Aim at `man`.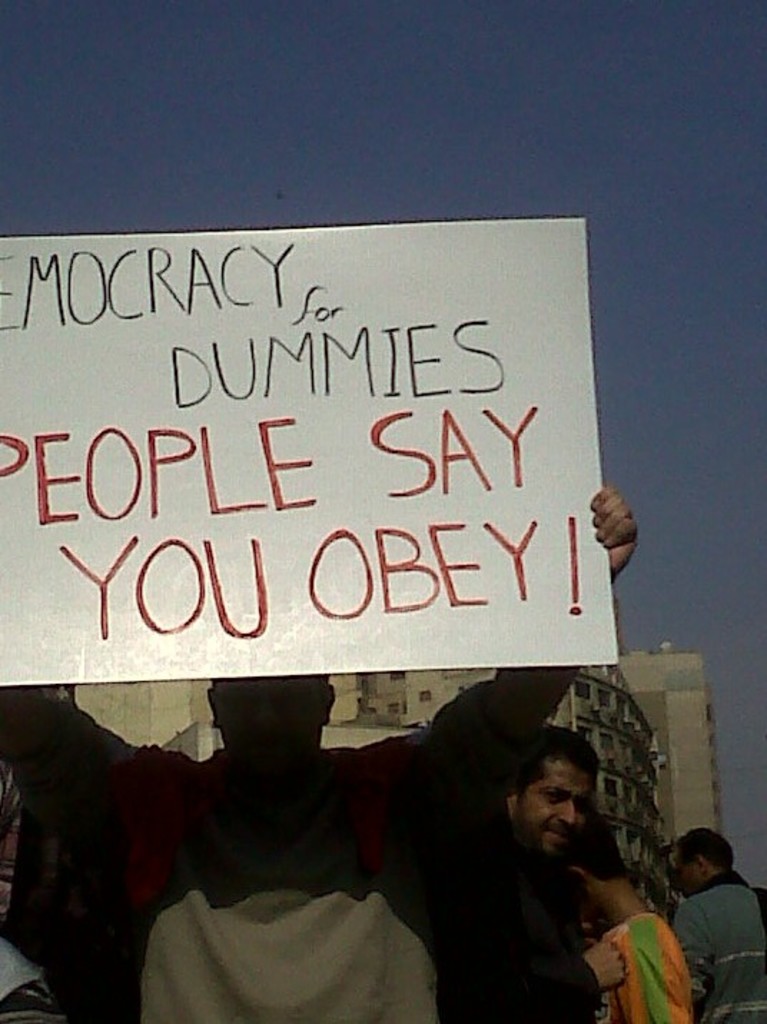
Aimed at box=[670, 825, 766, 1023].
